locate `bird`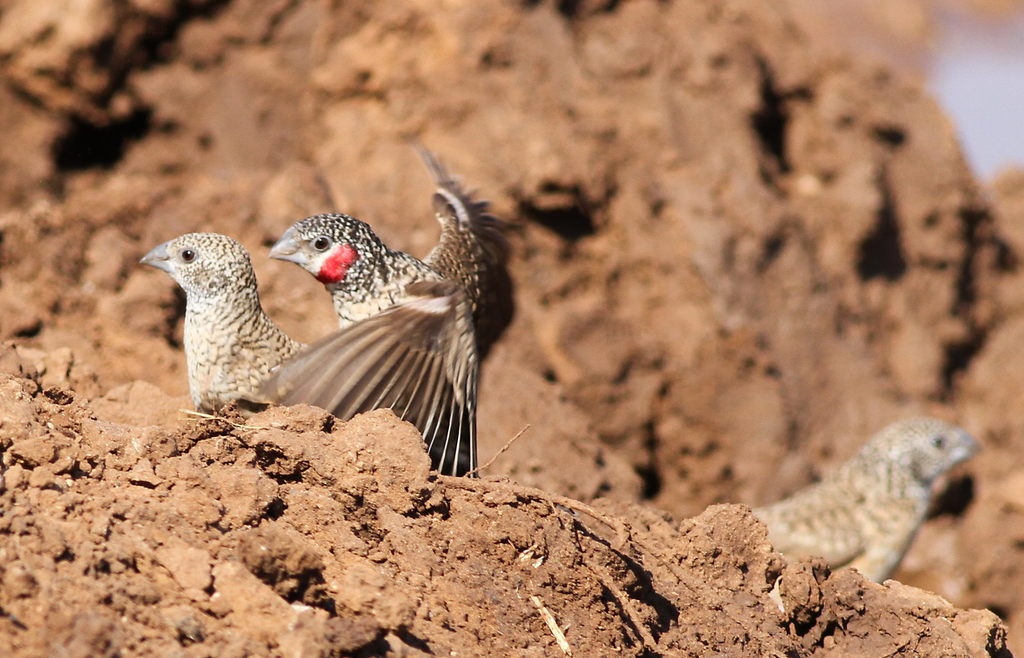
268, 132, 519, 479
